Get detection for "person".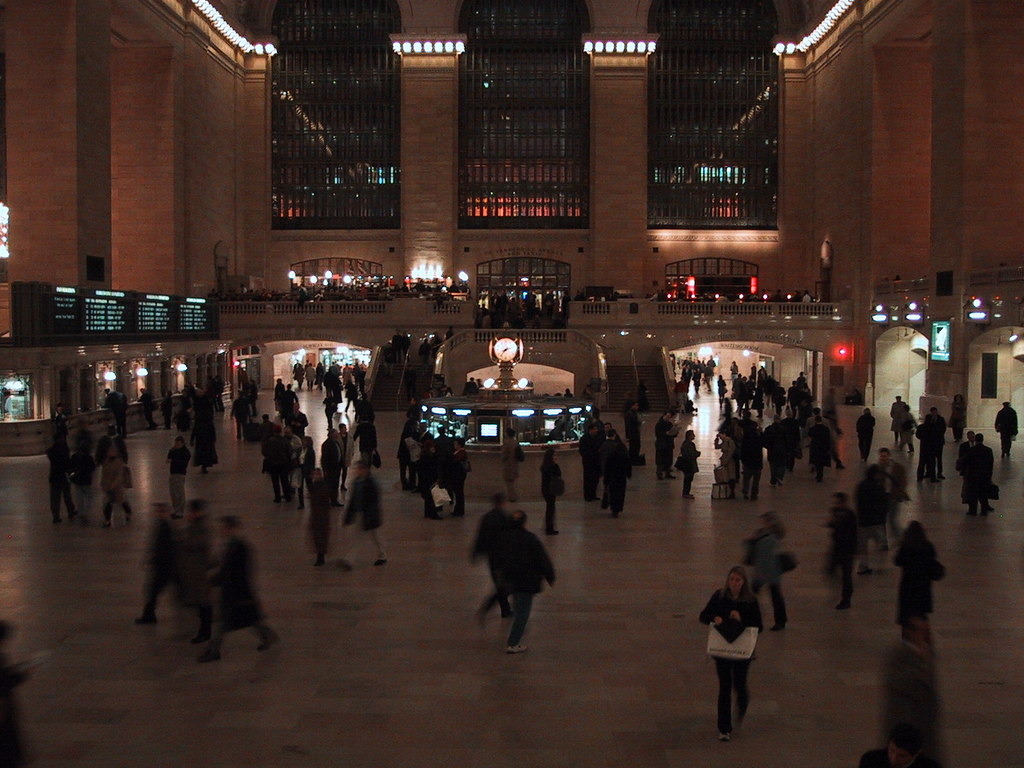
Detection: [198, 514, 280, 663].
